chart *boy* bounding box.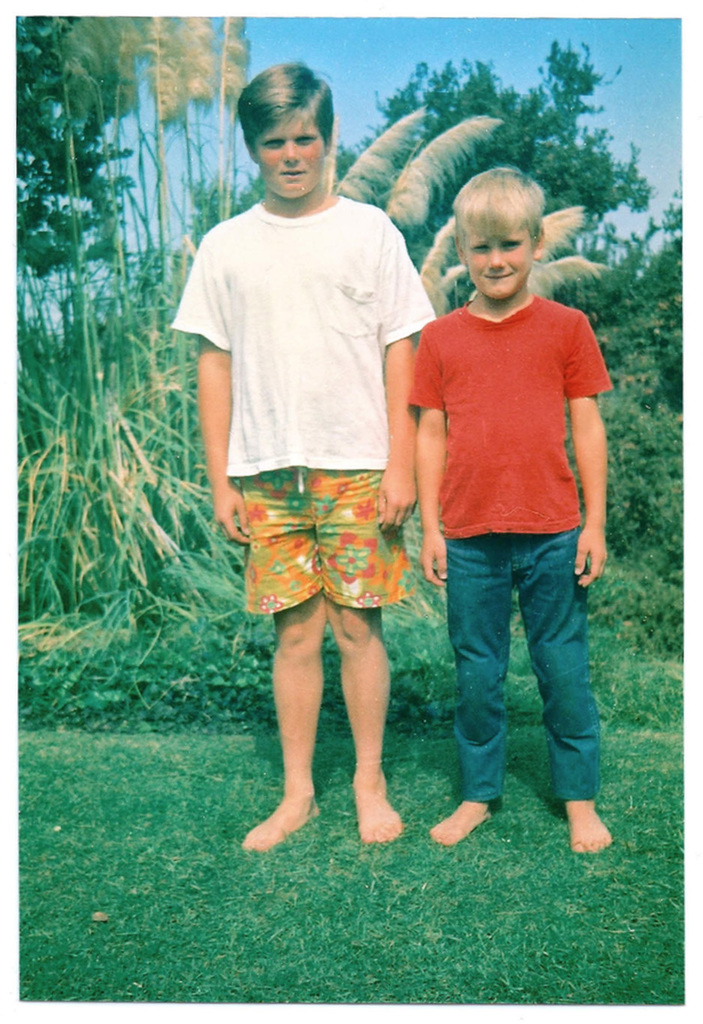
Charted: bbox=[389, 166, 627, 844].
